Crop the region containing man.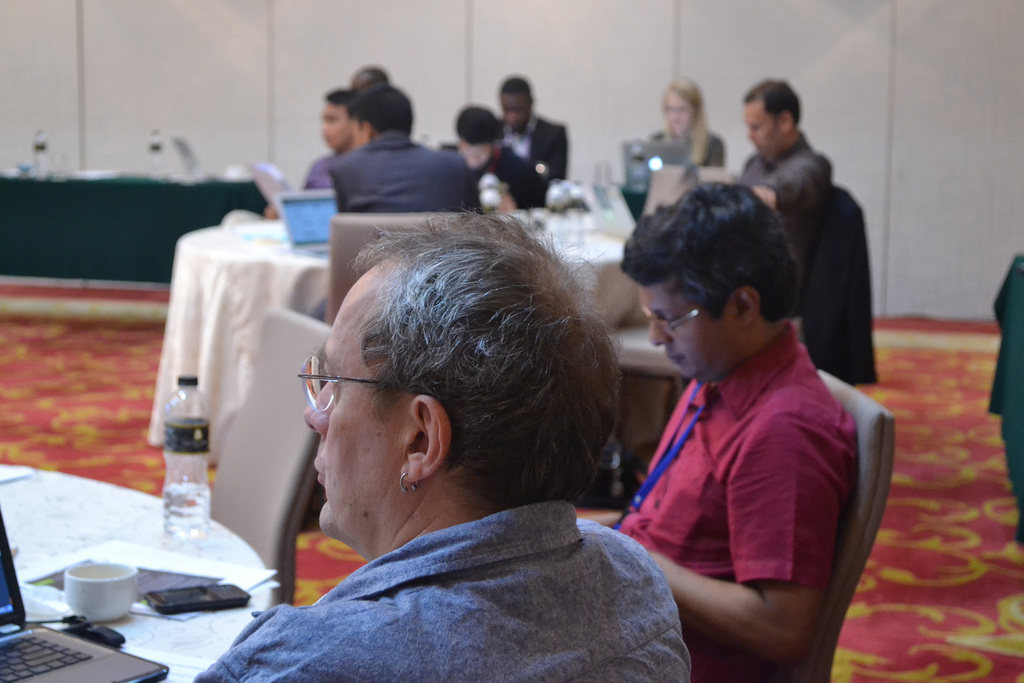
Crop region: Rect(298, 88, 351, 210).
